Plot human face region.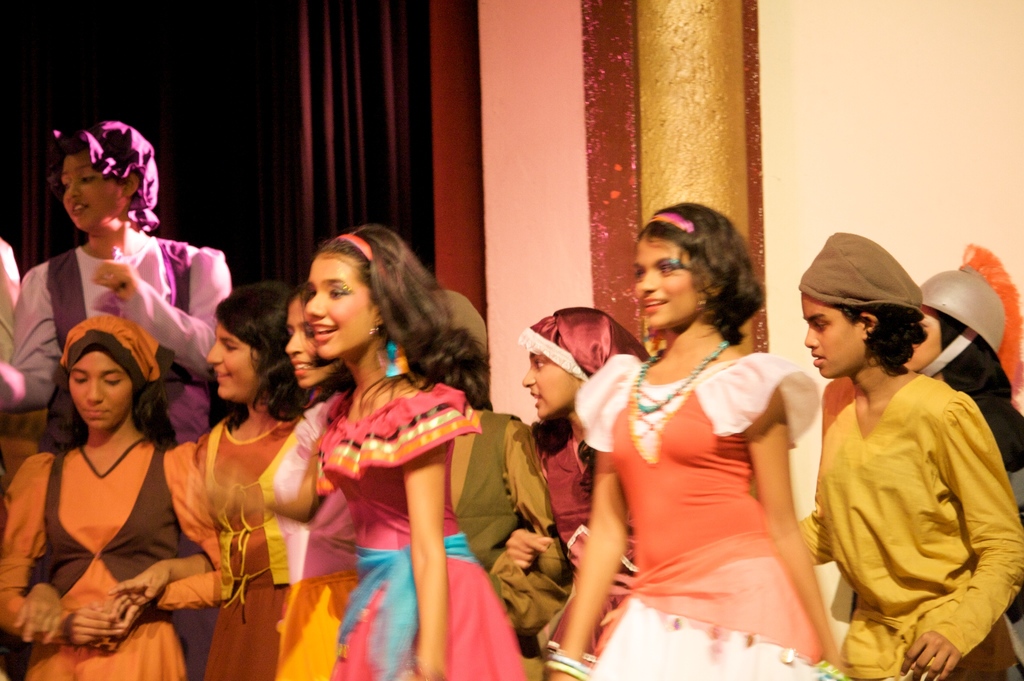
Plotted at (left=801, top=292, right=866, bottom=380).
